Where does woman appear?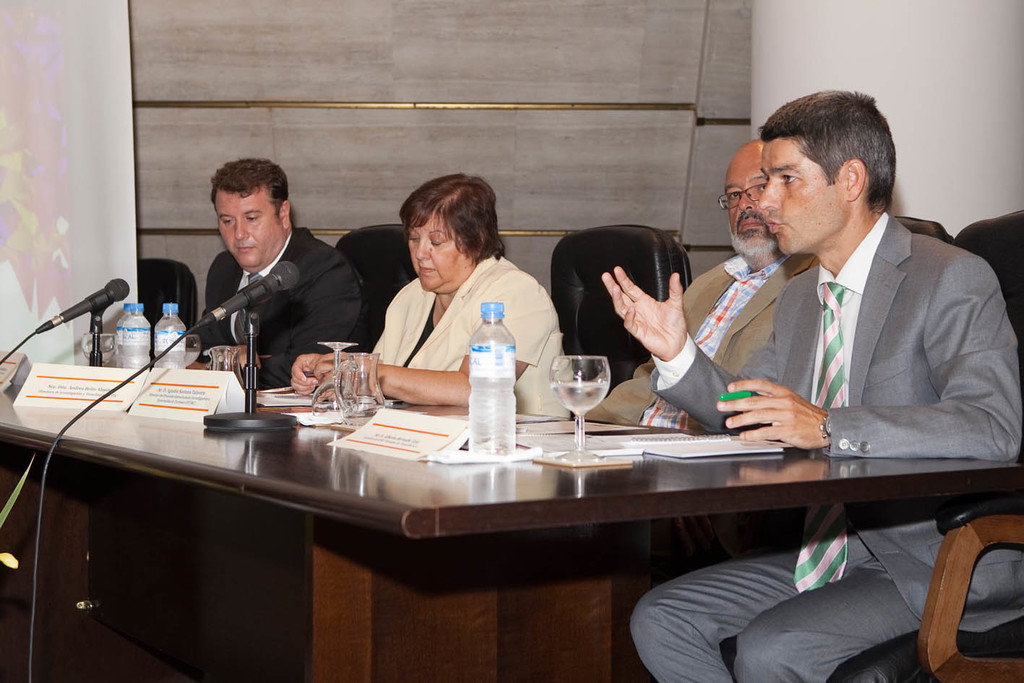
Appears at pyautogui.locateOnScreen(288, 171, 574, 421).
